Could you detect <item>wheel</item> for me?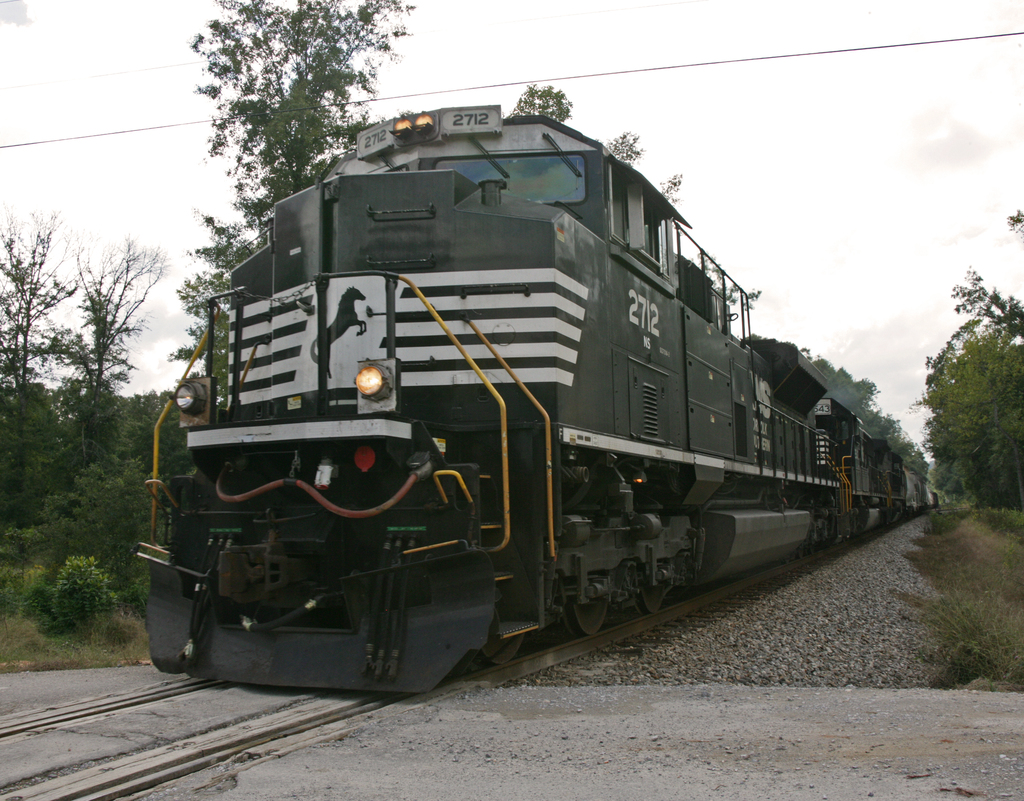
Detection result: BBox(794, 553, 797, 561).
